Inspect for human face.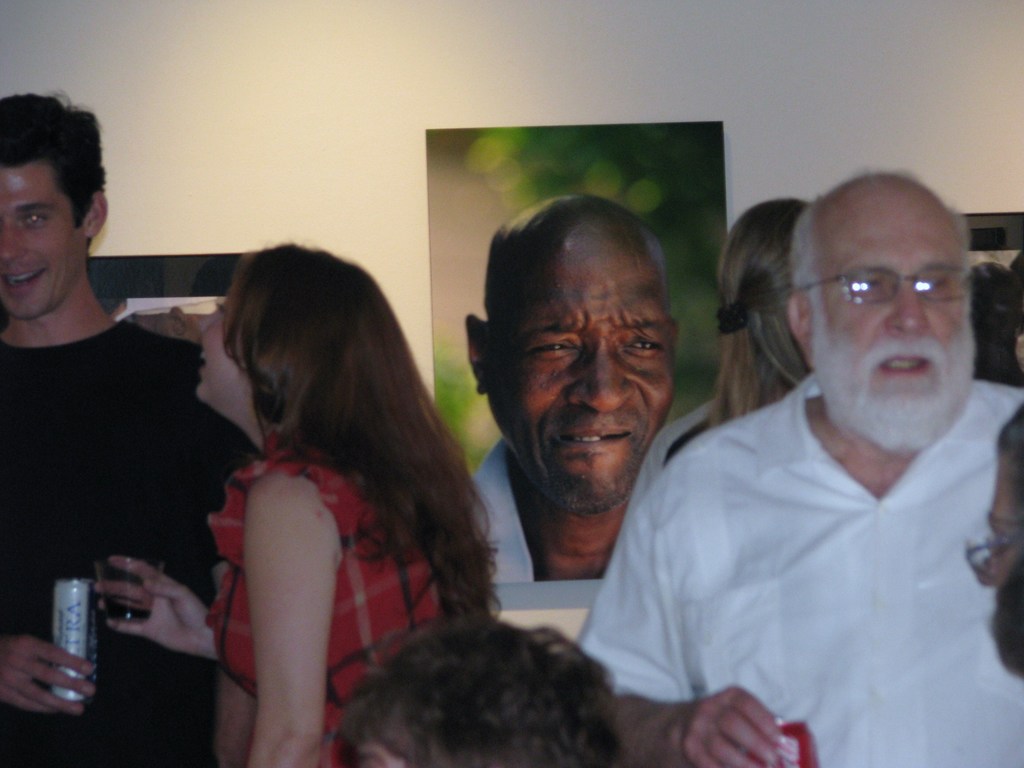
Inspection: region(478, 201, 696, 515).
